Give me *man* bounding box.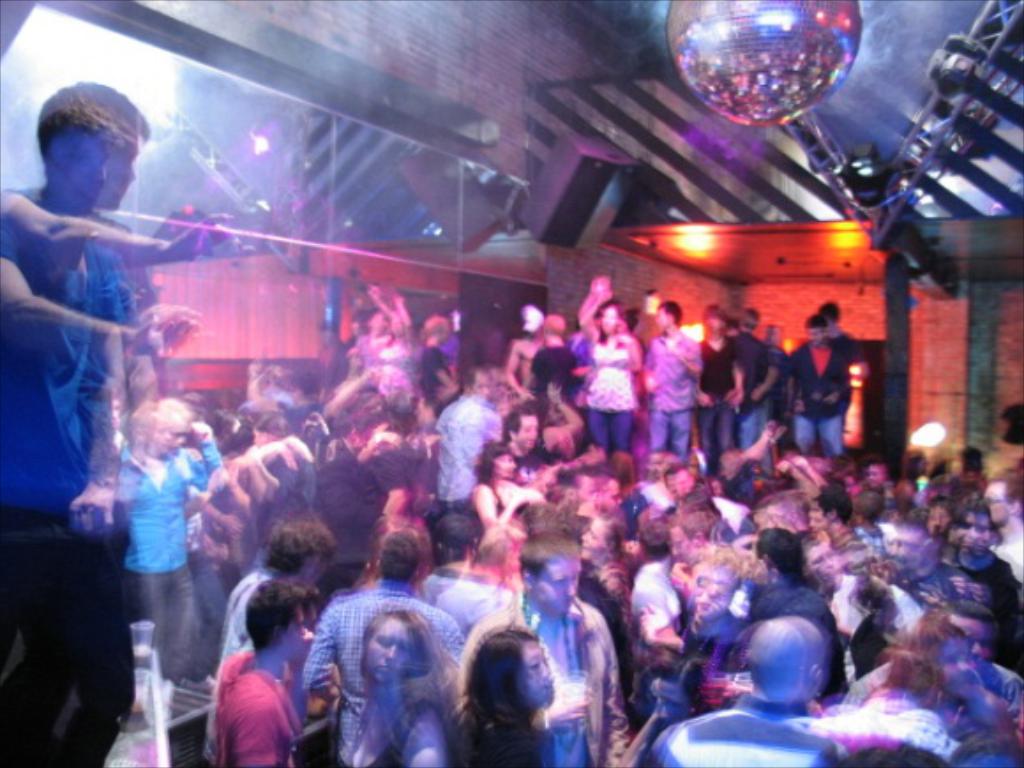
left=90, top=401, right=203, bottom=680.
